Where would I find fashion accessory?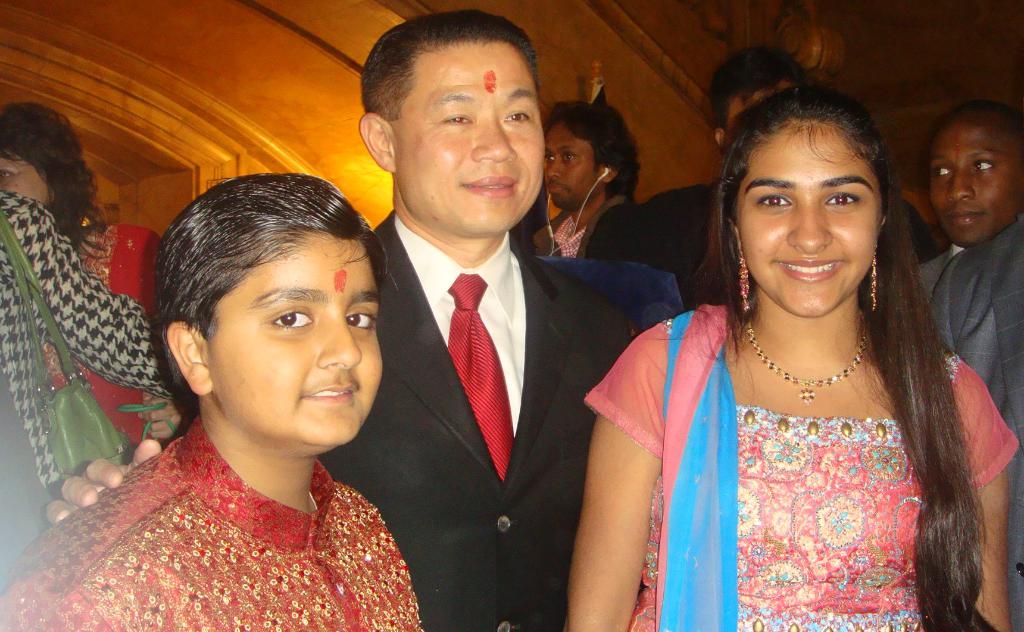
At 751,315,867,410.
